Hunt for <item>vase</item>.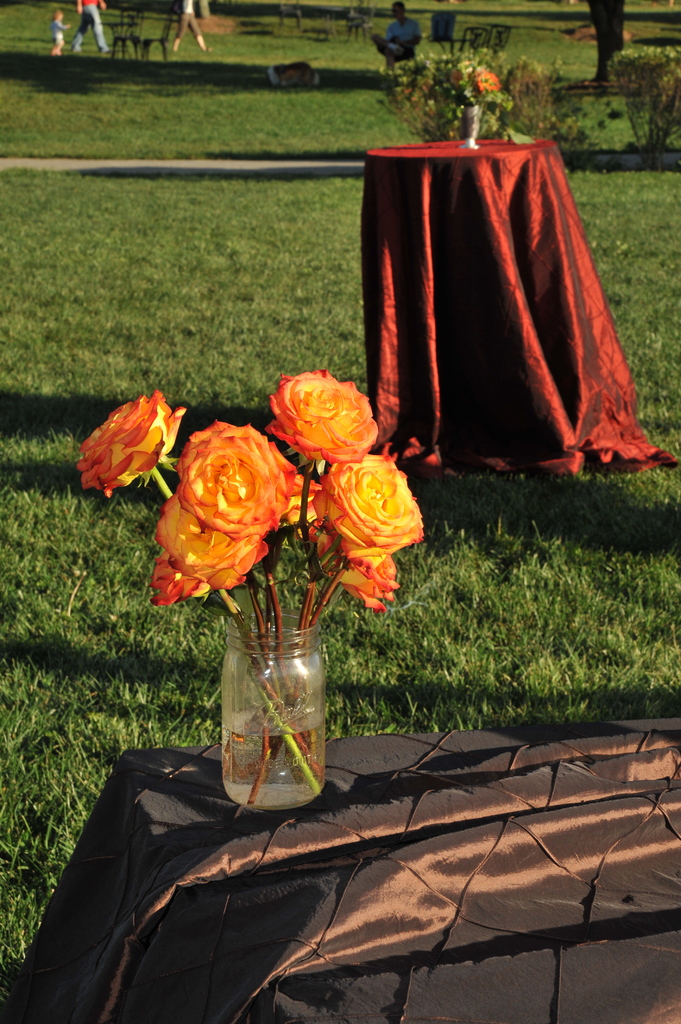
Hunted down at box=[218, 608, 333, 817].
